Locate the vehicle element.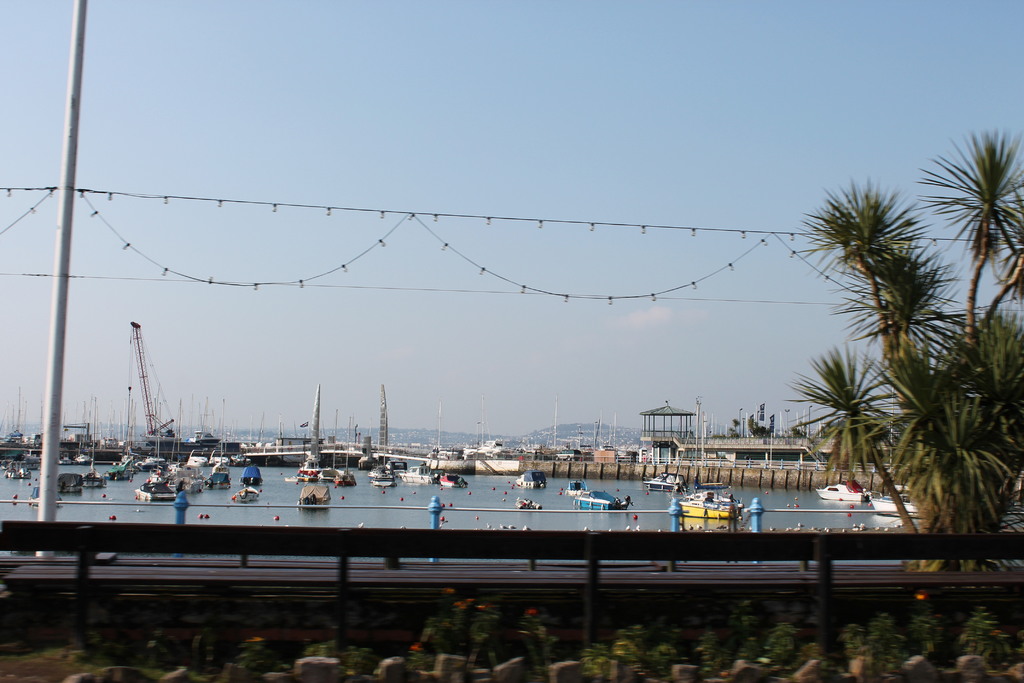
Element bbox: {"left": 232, "top": 484, "right": 259, "bottom": 504}.
